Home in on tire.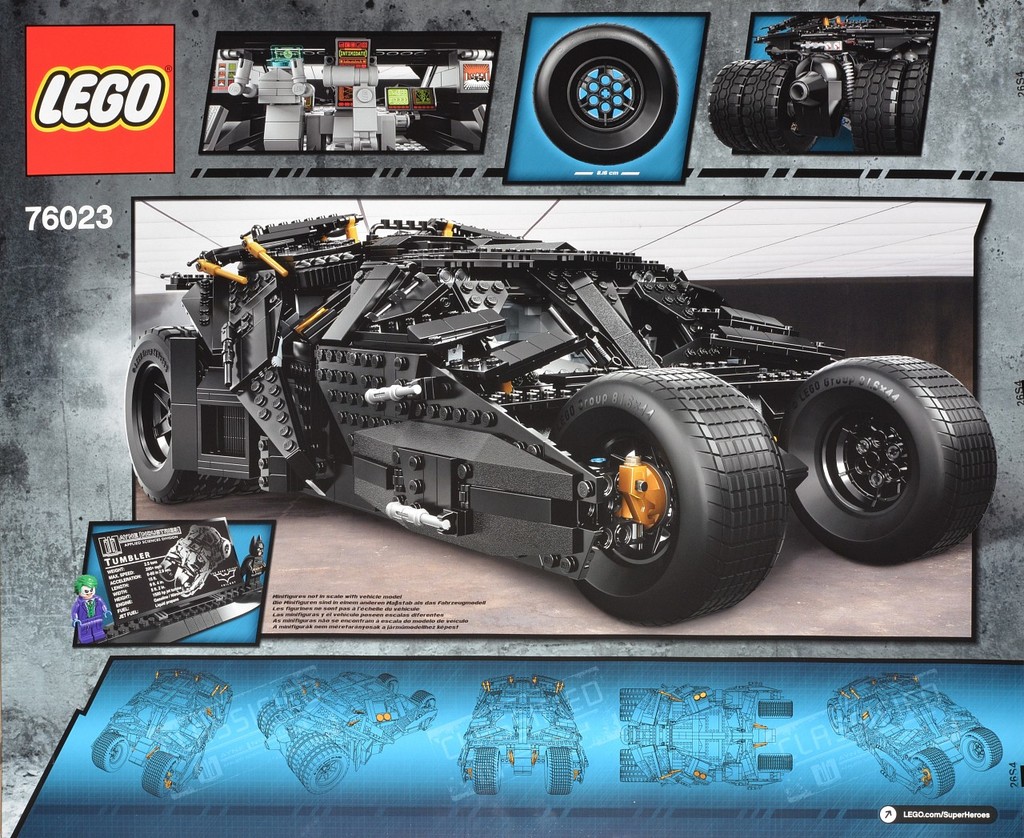
Homed in at 619/706/634/720.
